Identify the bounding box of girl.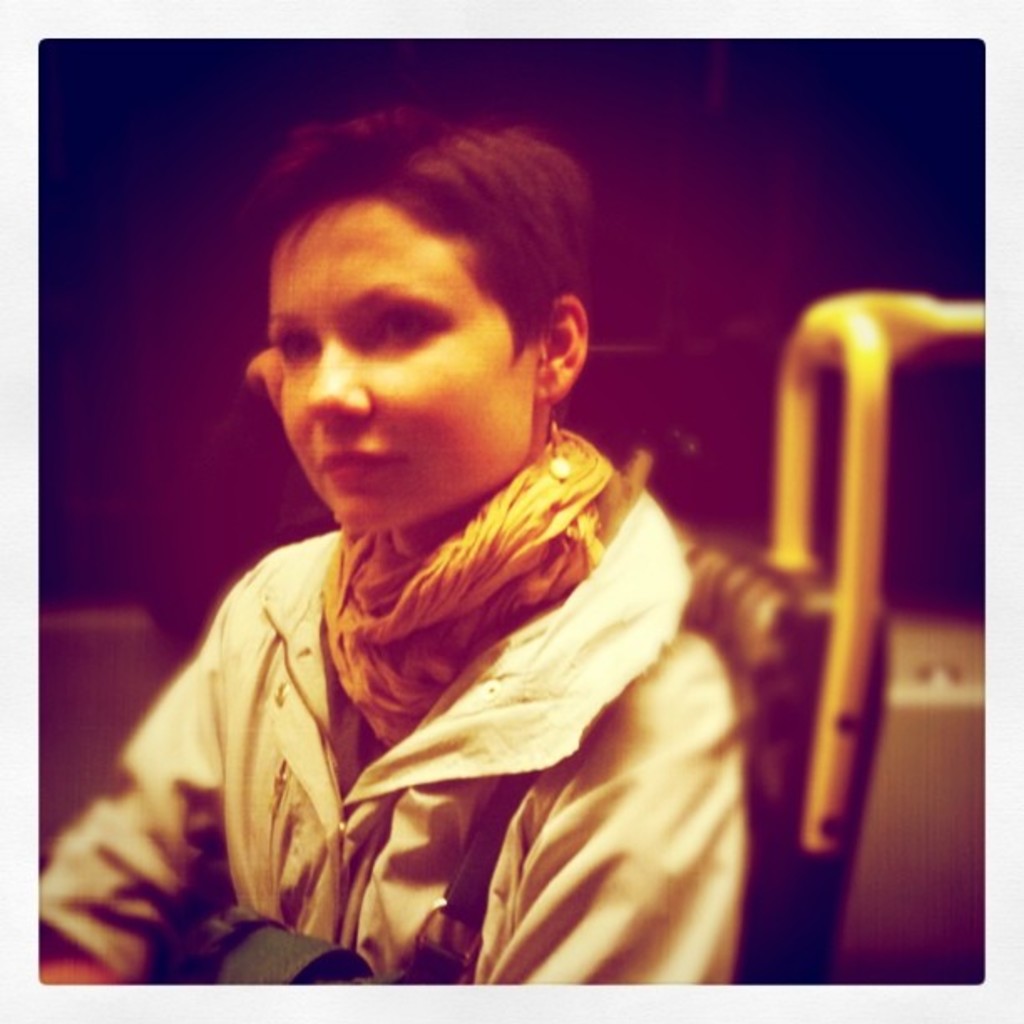
33:104:748:987.
